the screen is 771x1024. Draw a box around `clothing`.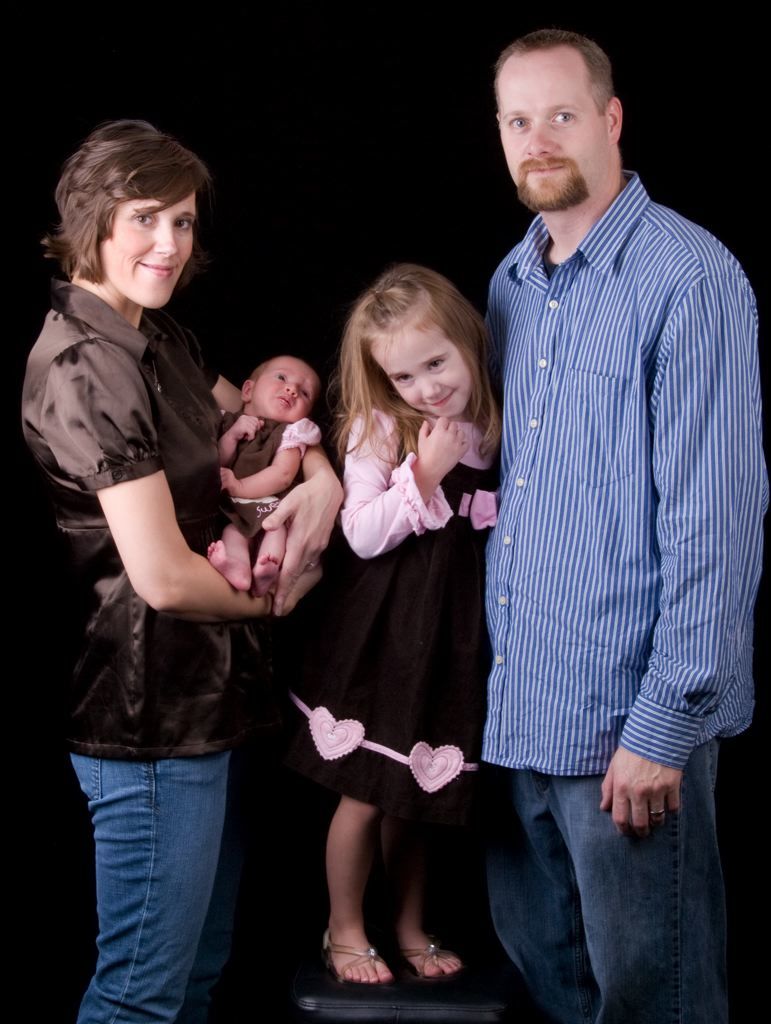
<region>216, 414, 313, 532</region>.
